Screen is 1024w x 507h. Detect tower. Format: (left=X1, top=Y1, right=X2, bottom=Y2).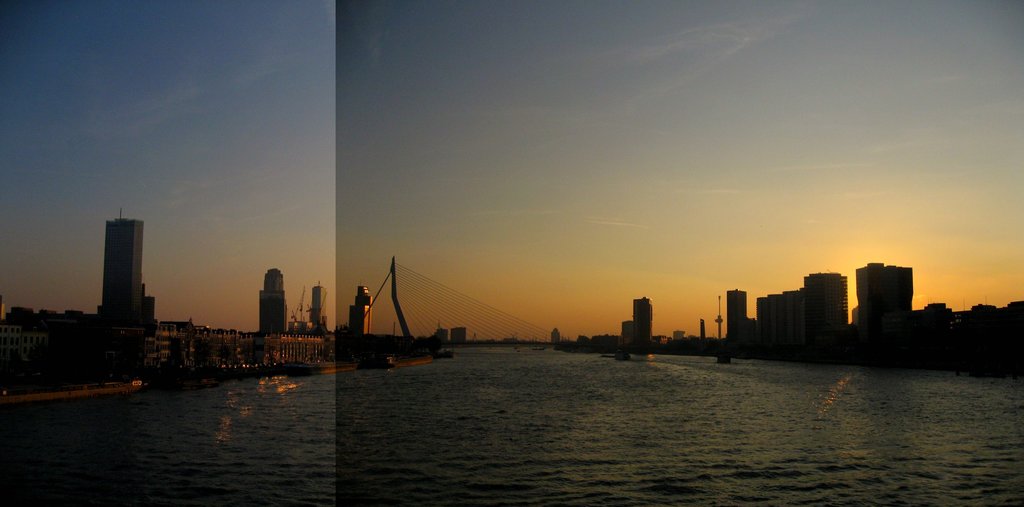
(left=72, top=190, right=152, bottom=332).
